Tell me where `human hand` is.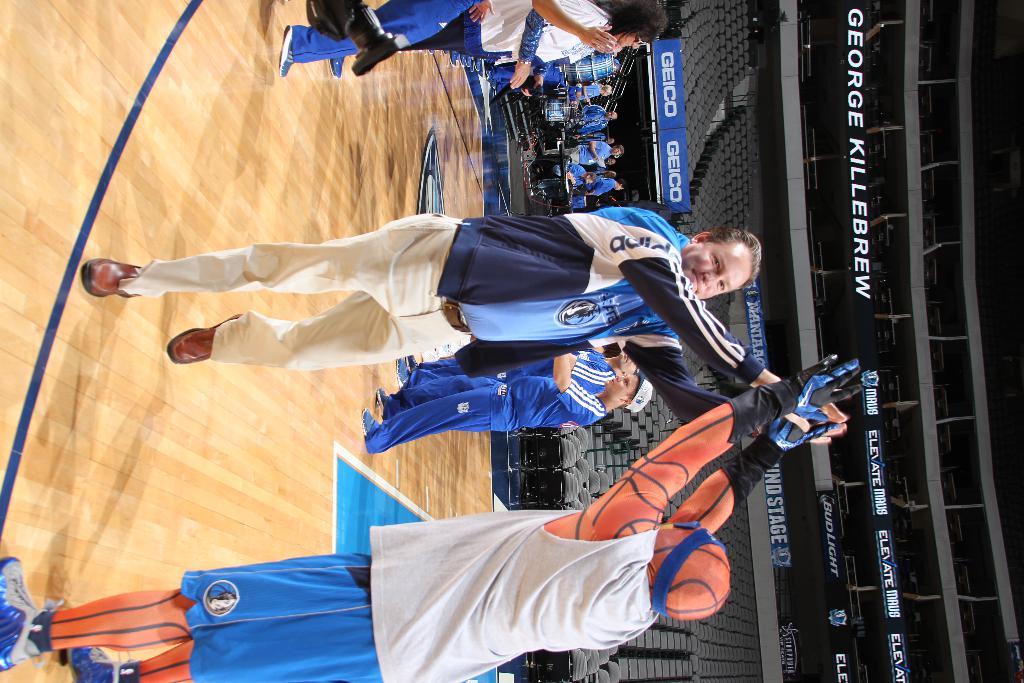
`human hand` is at box(774, 361, 864, 409).
